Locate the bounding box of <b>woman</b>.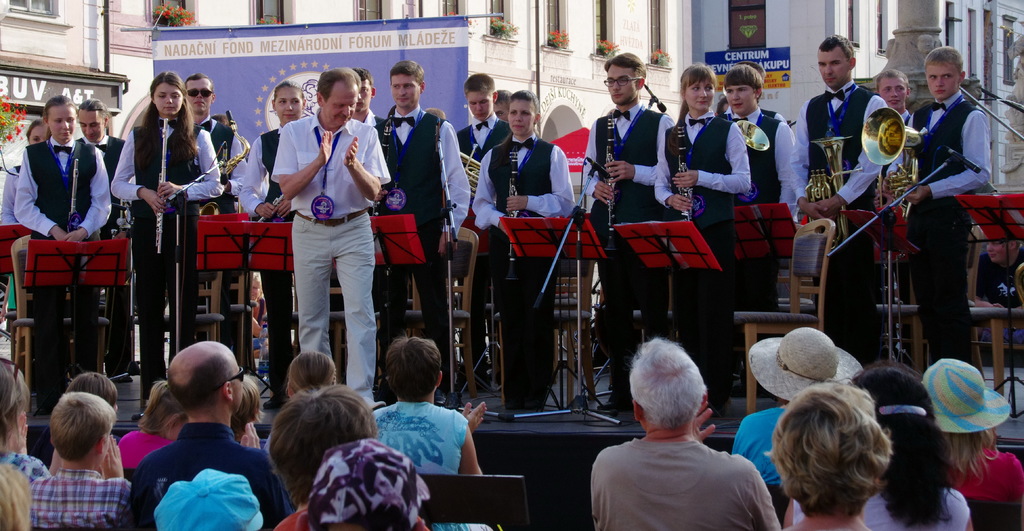
Bounding box: l=11, t=96, r=111, b=423.
